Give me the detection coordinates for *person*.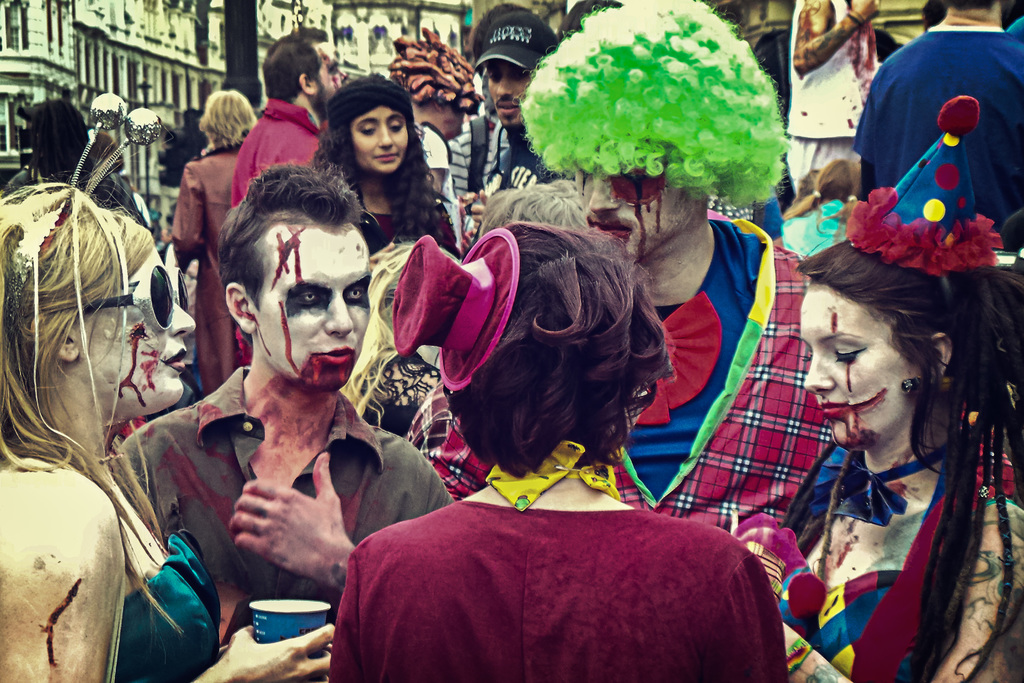
316,77,460,253.
